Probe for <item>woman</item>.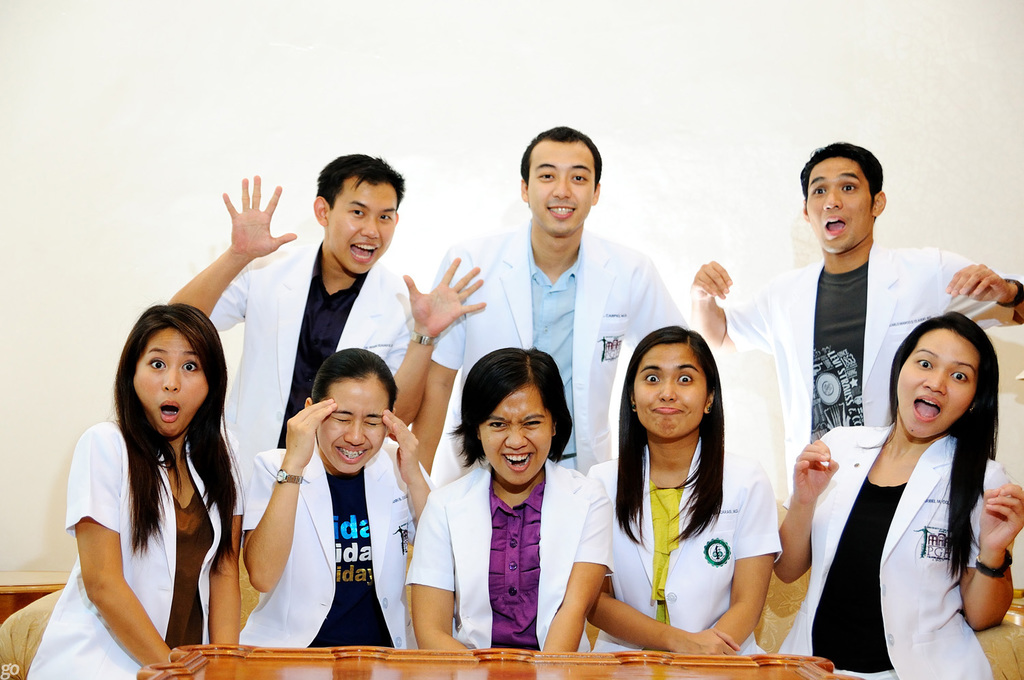
Probe result: 800/302/1014/674.
